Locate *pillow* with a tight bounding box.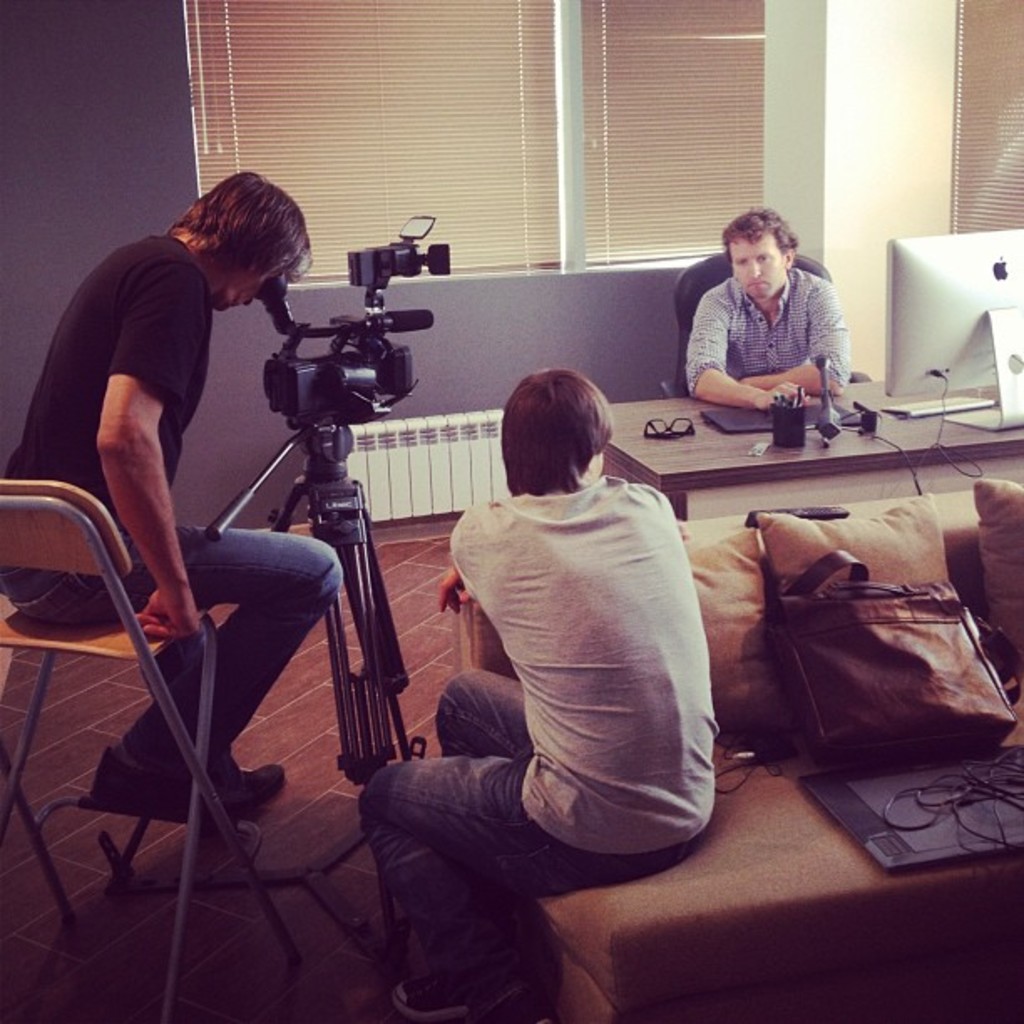
region(755, 500, 947, 607).
